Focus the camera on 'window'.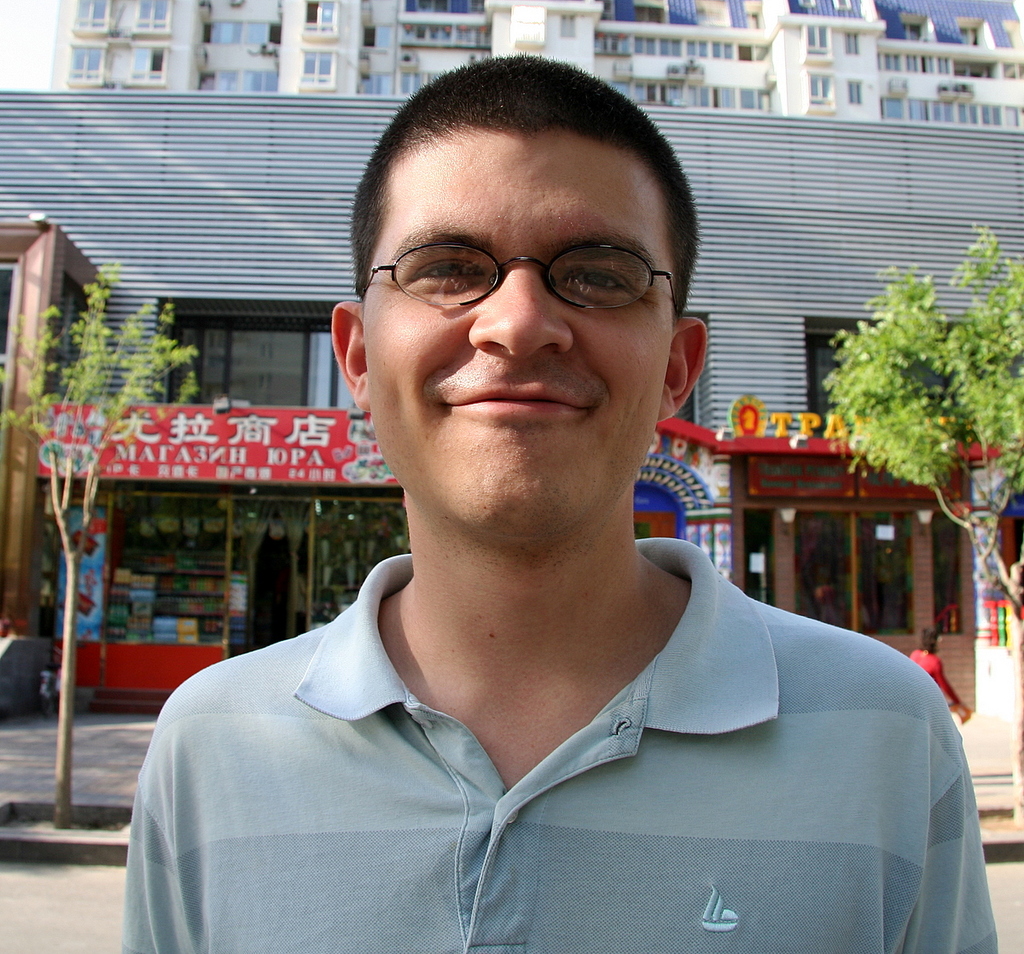
Focus region: {"left": 792, "top": 512, "right": 925, "bottom": 631}.
